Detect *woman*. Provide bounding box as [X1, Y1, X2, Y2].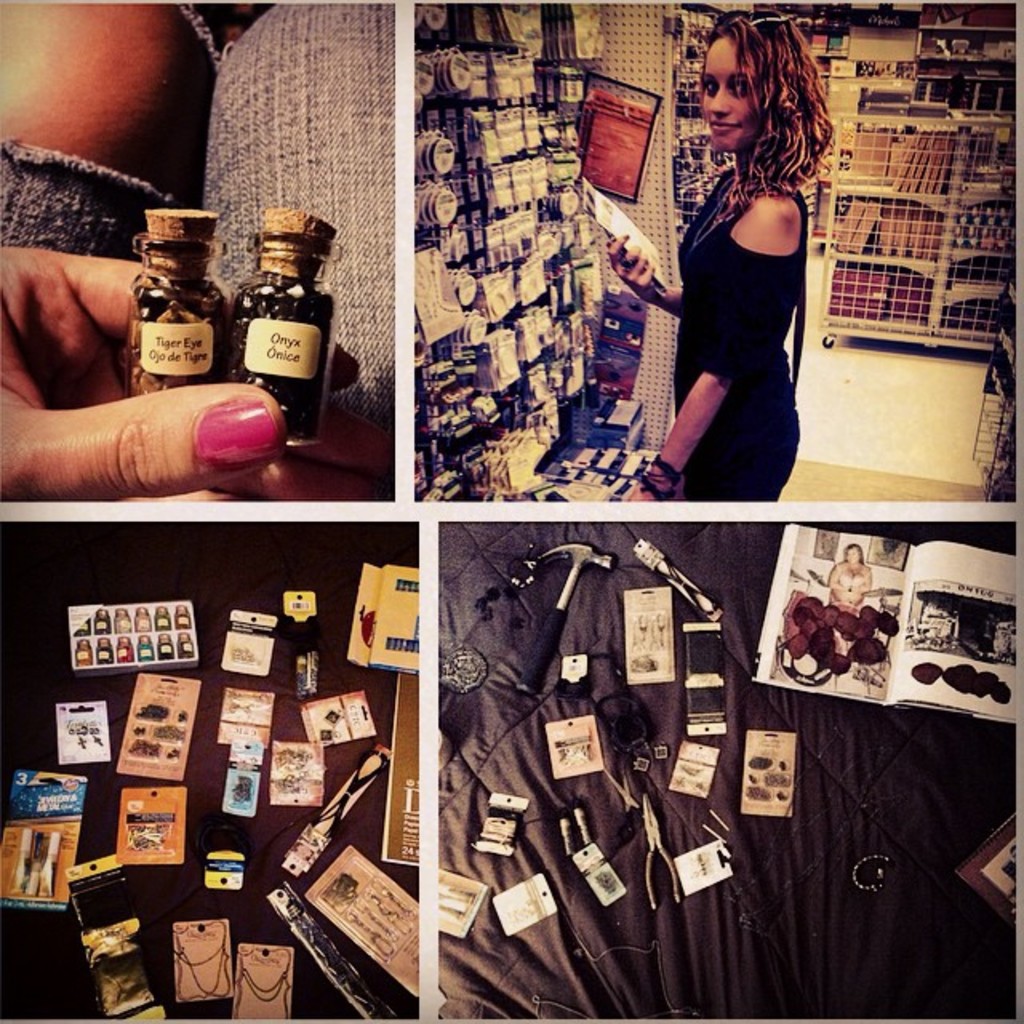
[630, 32, 840, 546].
